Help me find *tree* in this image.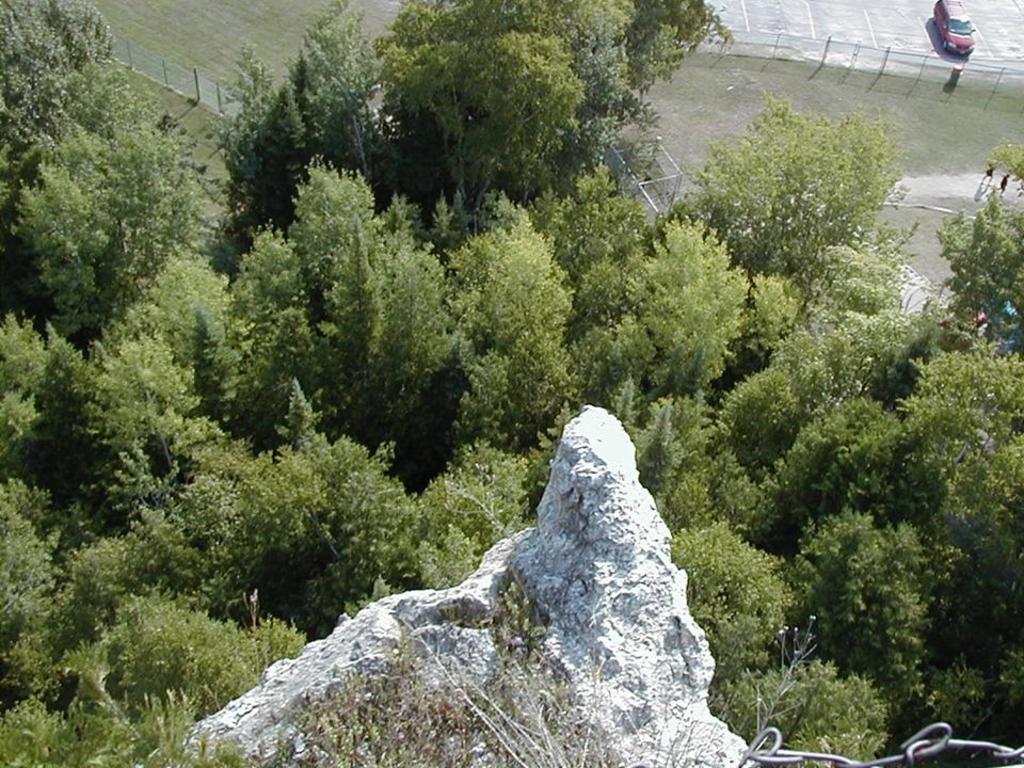
Found it: [538,179,649,334].
